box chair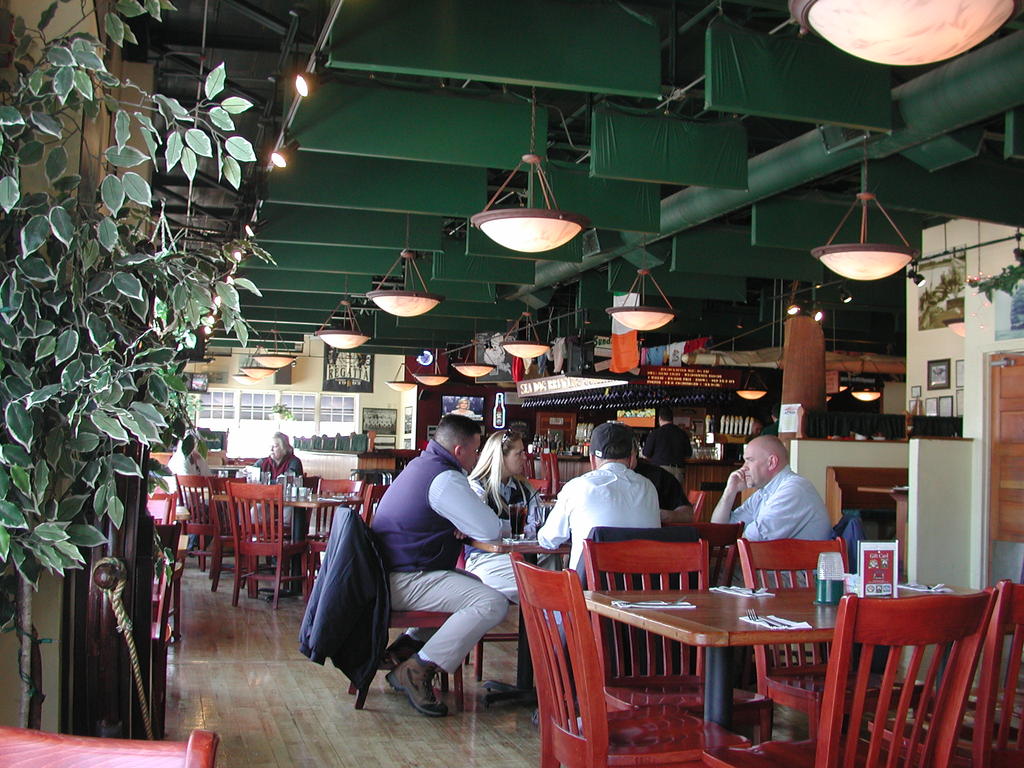
657,518,748,585
